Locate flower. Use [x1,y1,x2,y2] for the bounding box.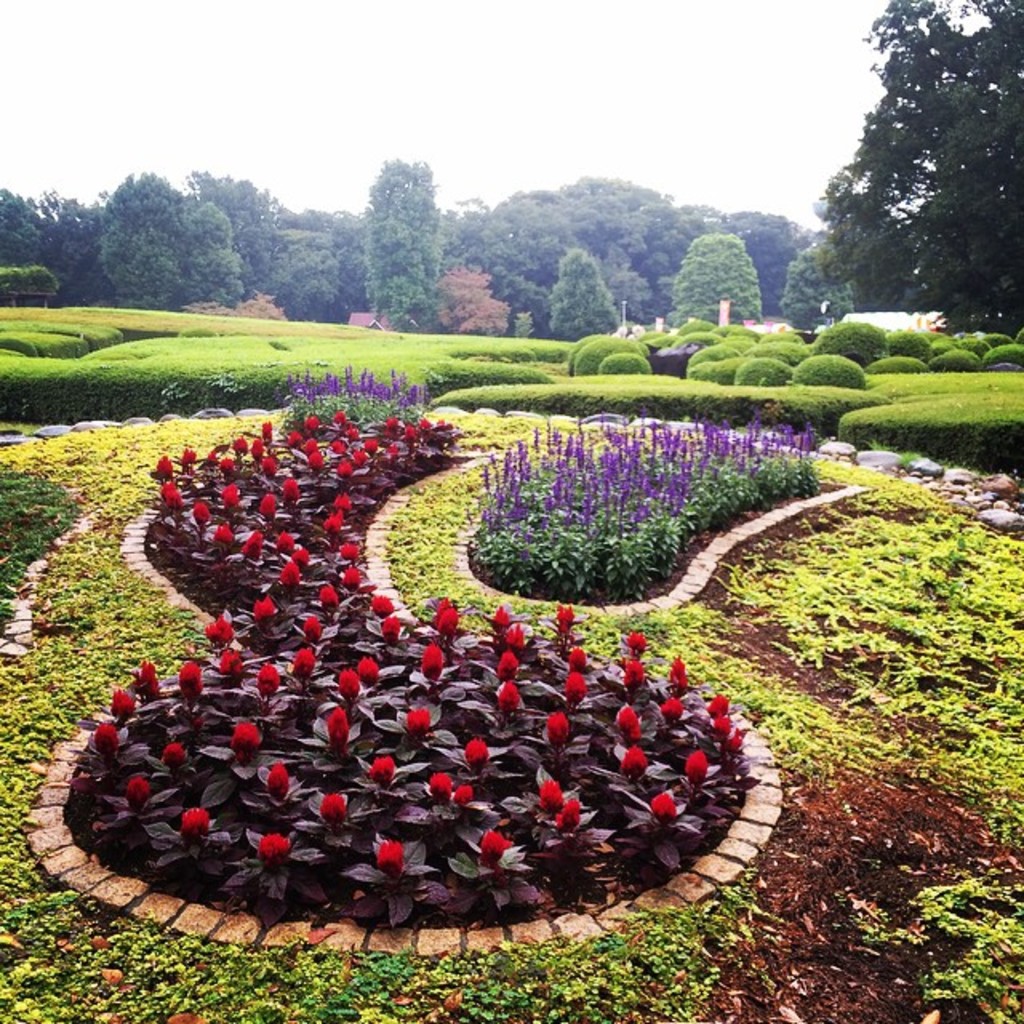
[275,565,298,592].
